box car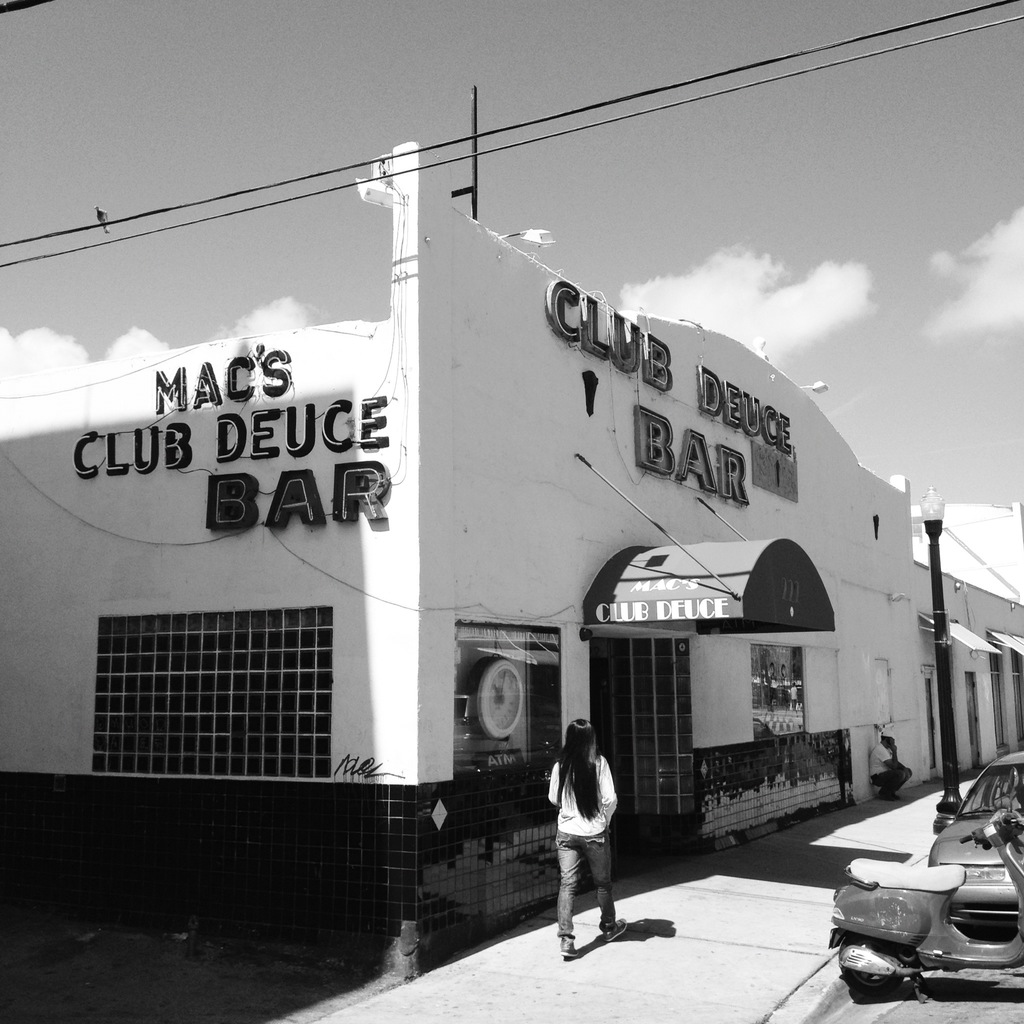
{"left": 924, "top": 746, "right": 1023, "bottom": 881}
